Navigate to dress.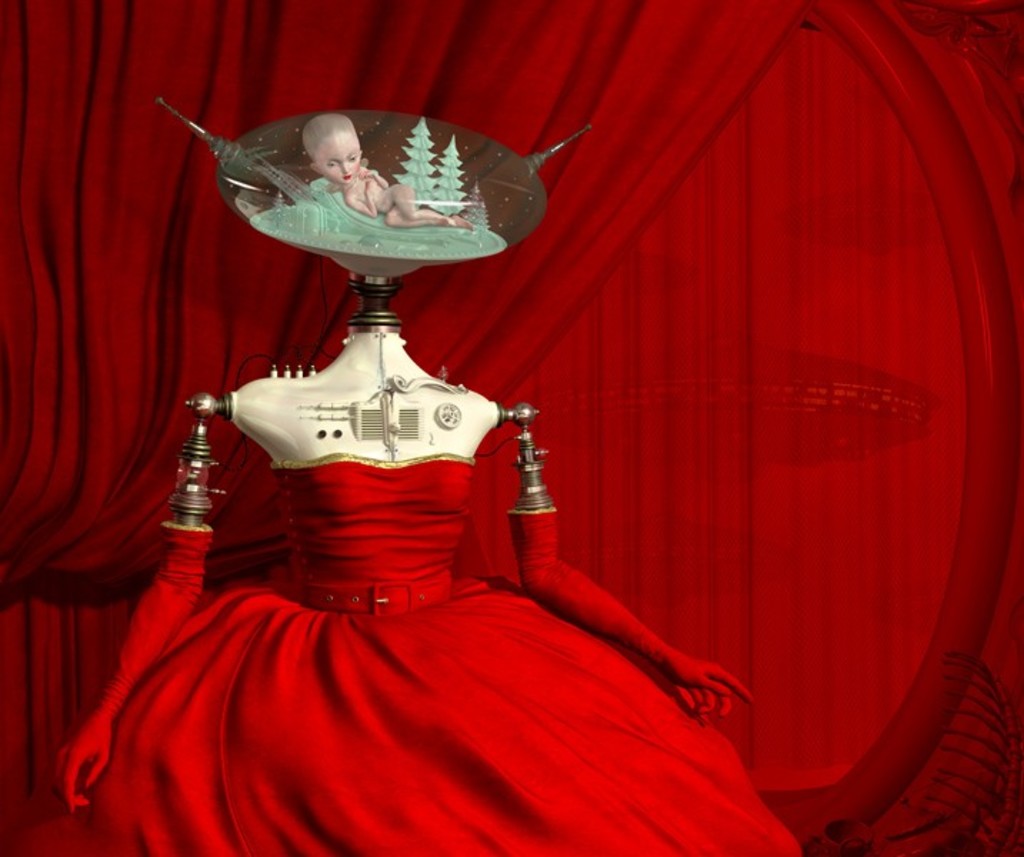
Navigation target: [x1=20, y1=451, x2=805, y2=856].
